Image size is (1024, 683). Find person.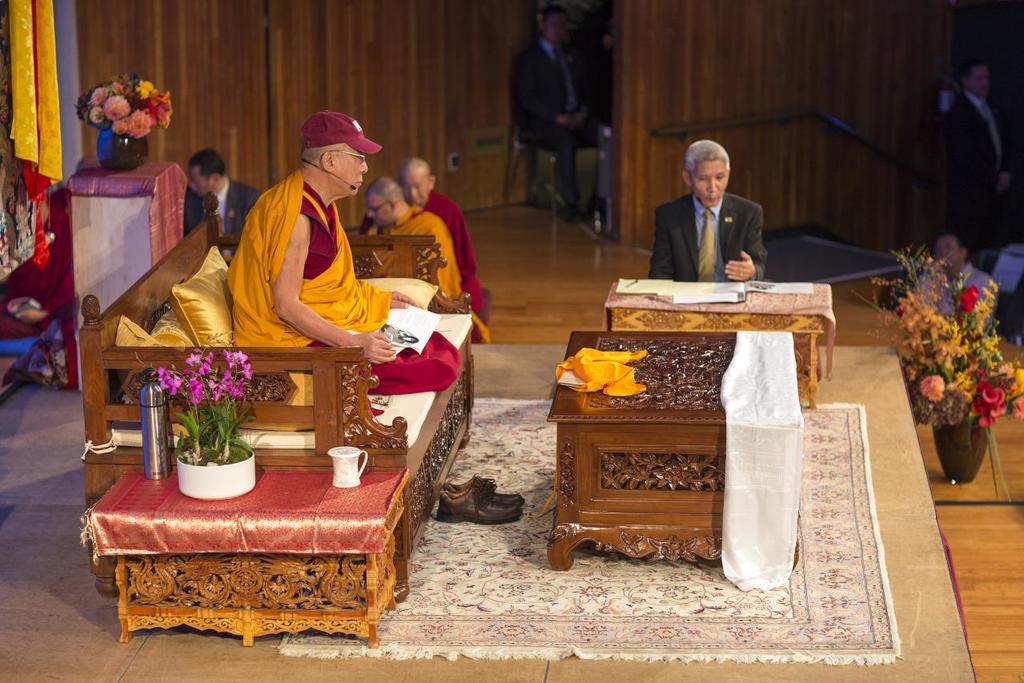
183, 148, 261, 268.
